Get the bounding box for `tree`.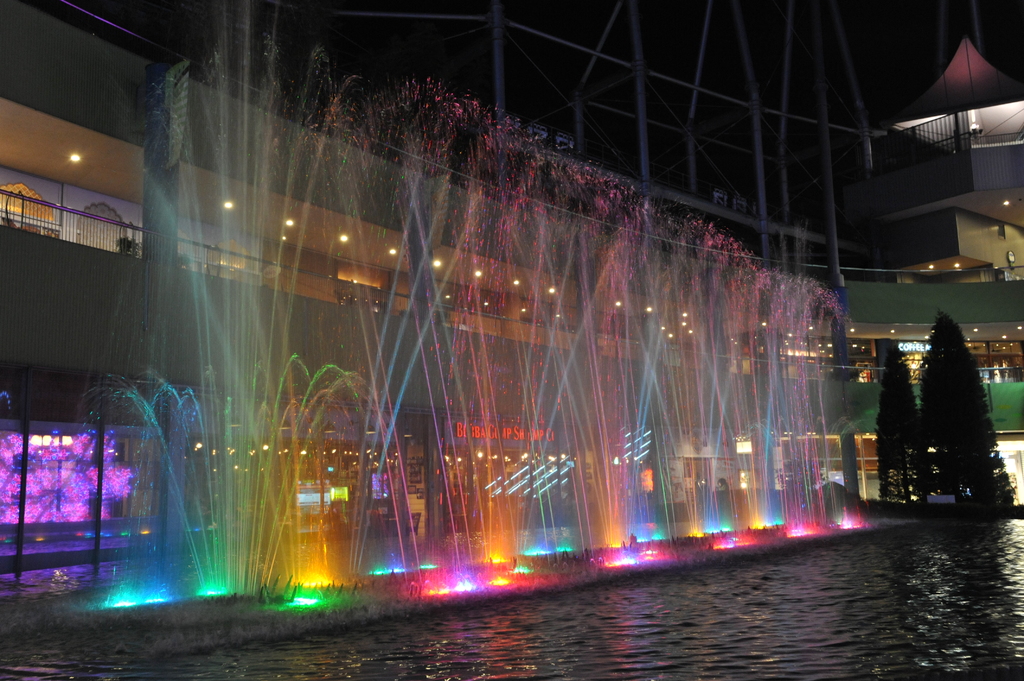
(916,302,1012,513).
